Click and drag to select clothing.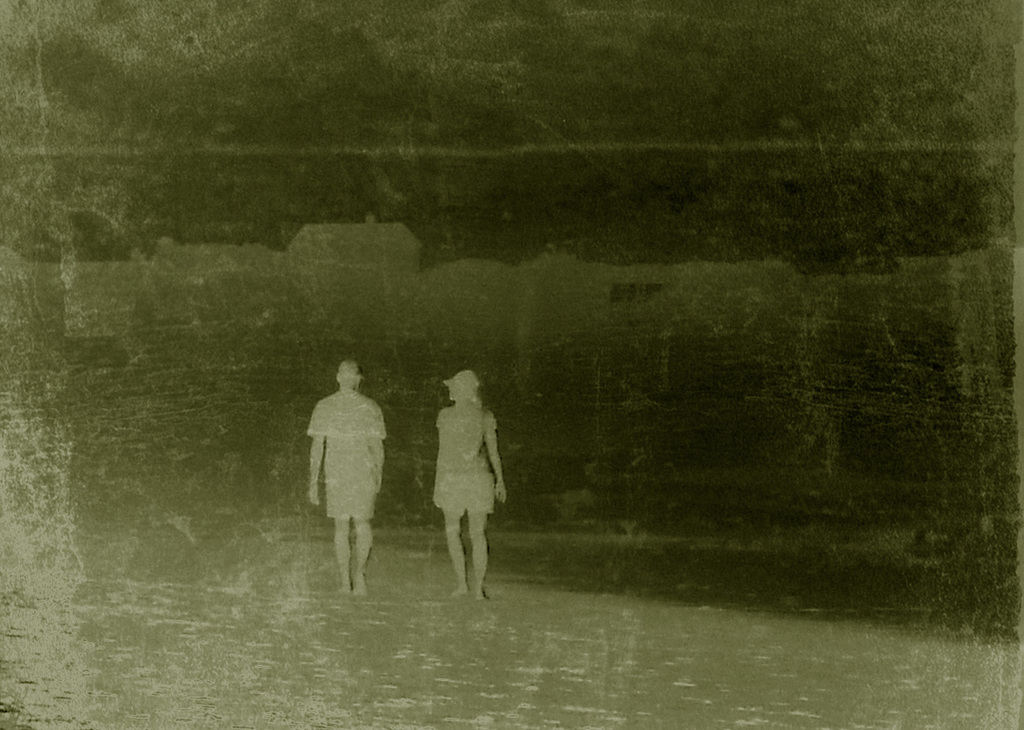
Selection: {"x1": 306, "y1": 360, "x2": 404, "y2": 587}.
